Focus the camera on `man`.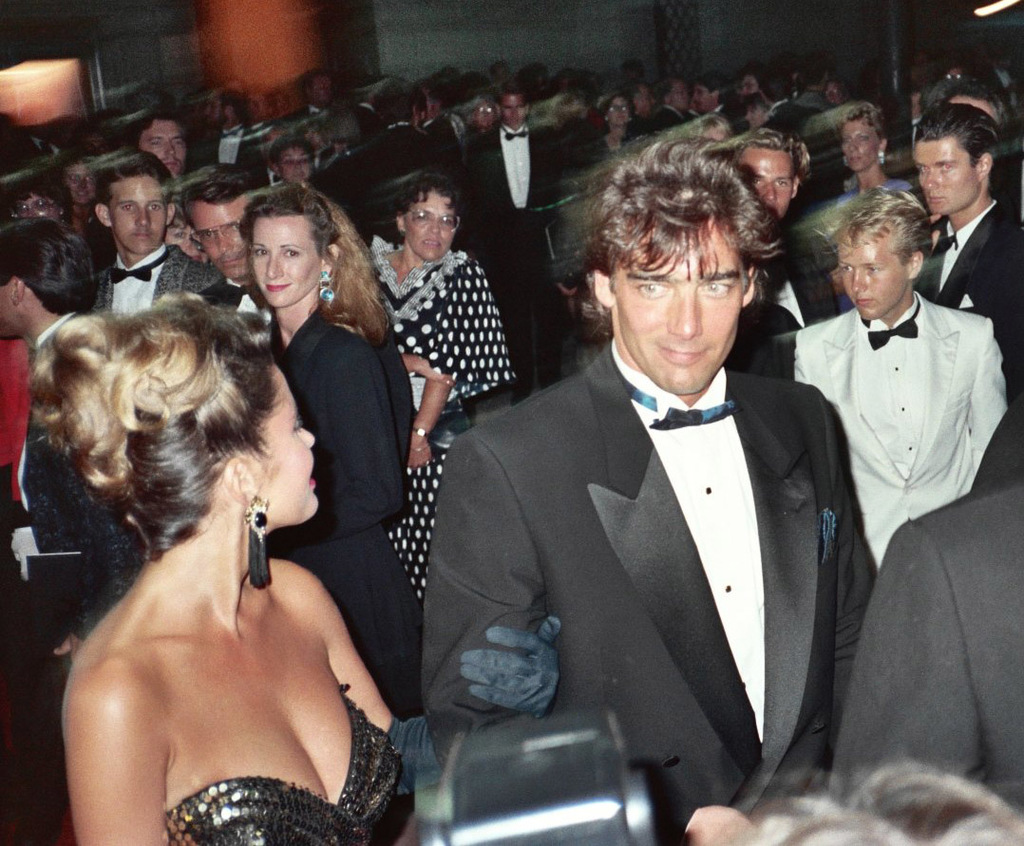
Focus region: <box>202,88,261,174</box>.
